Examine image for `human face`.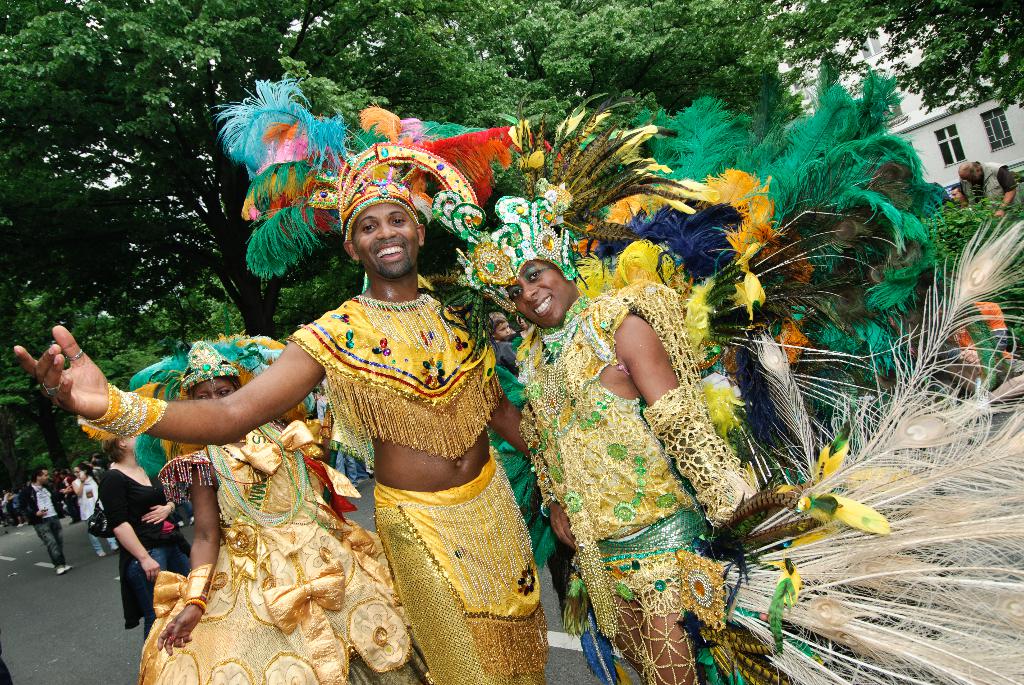
Examination result: detection(191, 379, 240, 401).
